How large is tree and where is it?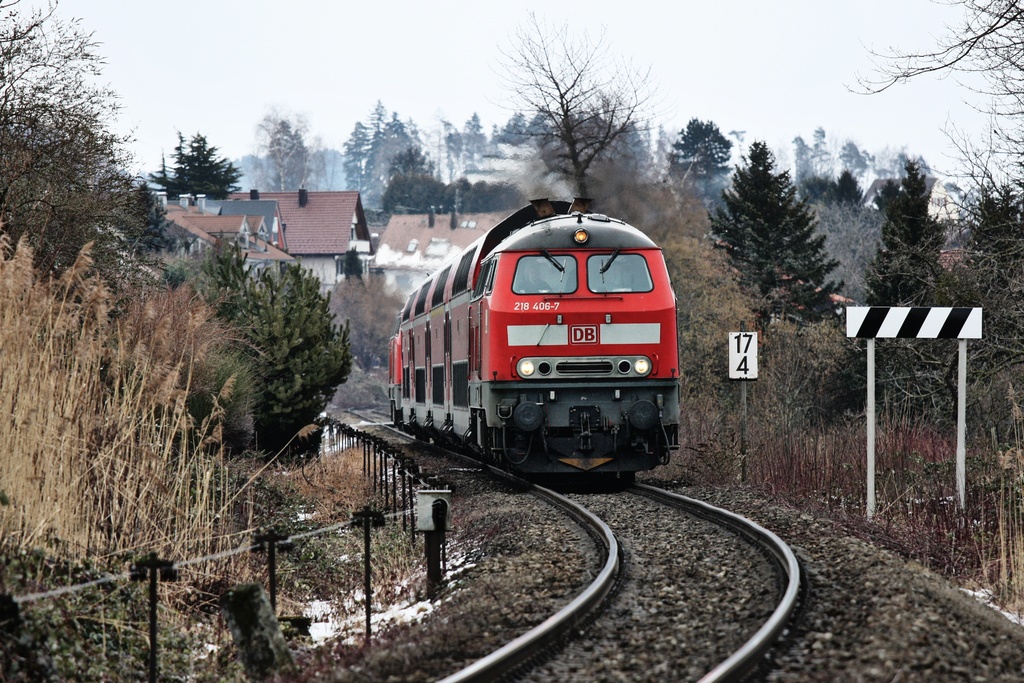
Bounding box: bbox(859, 157, 1021, 518).
